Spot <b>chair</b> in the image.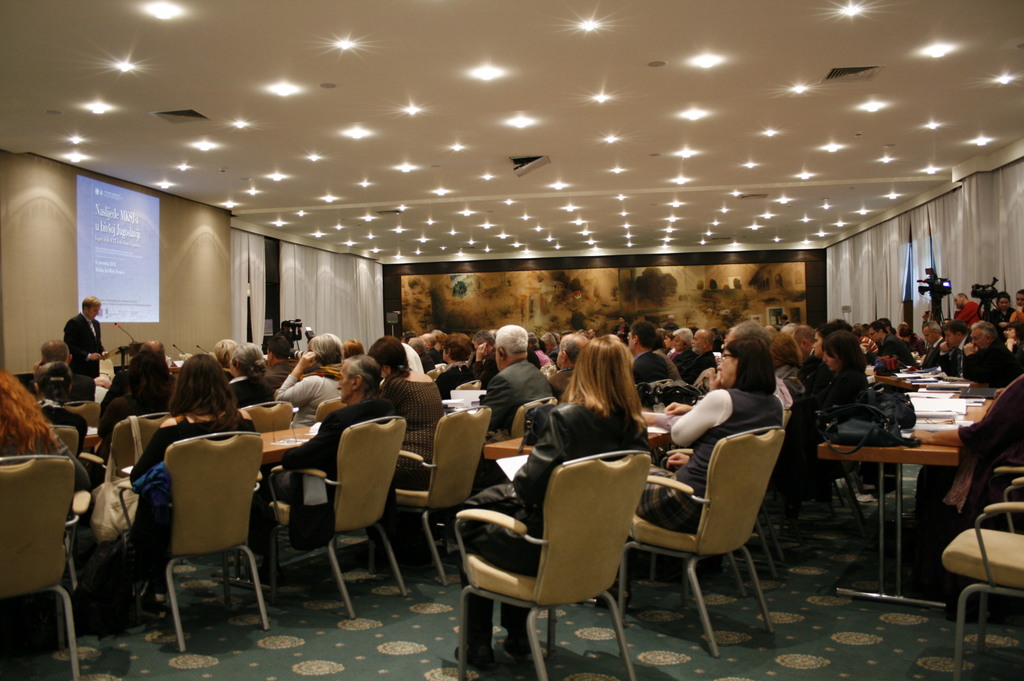
<b>chair</b> found at left=268, top=410, right=404, bottom=619.
